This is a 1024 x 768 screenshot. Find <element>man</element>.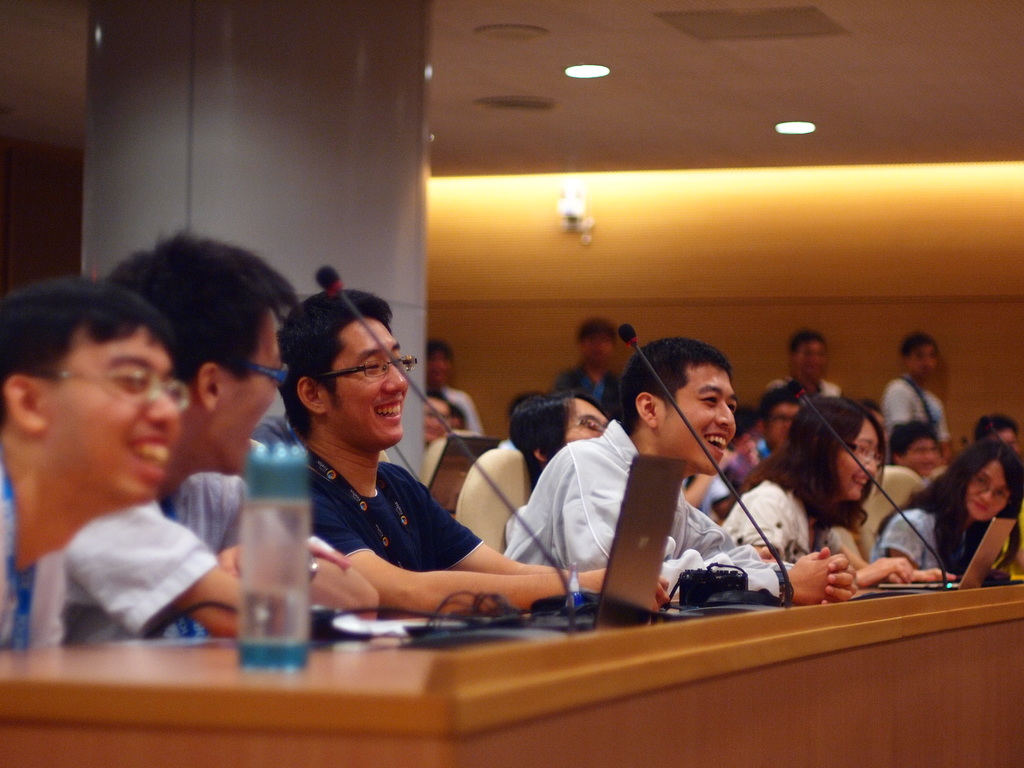
Bounding box: 551,314,628,418.
